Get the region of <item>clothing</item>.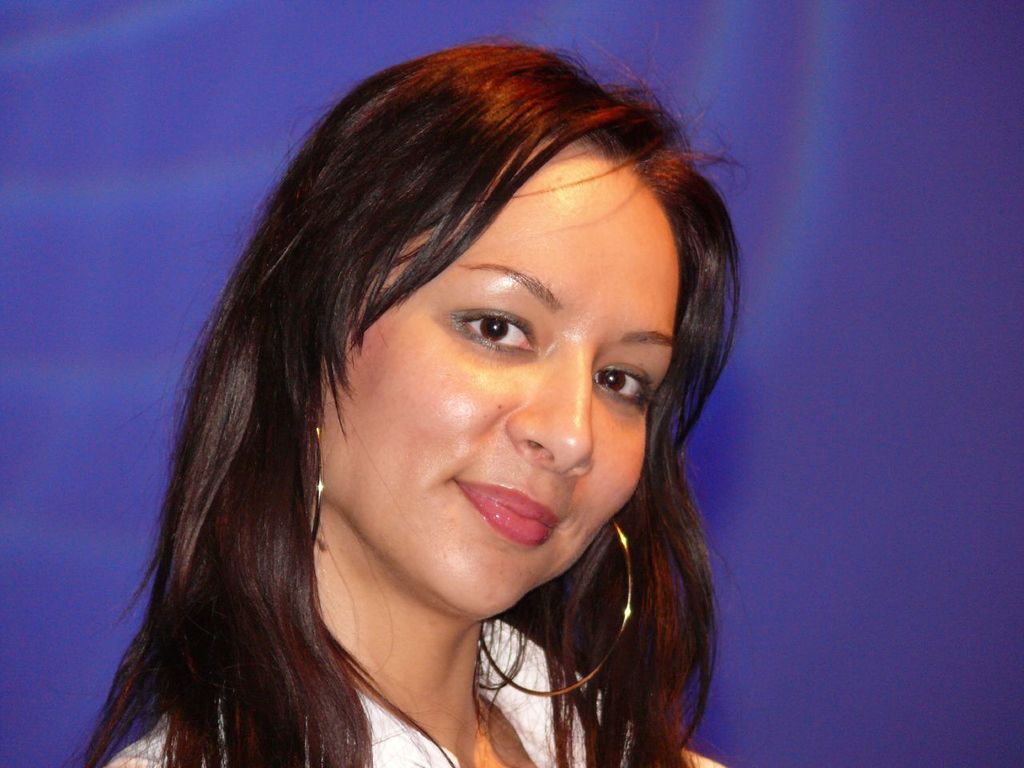
box(106, 620, 634, 767).
